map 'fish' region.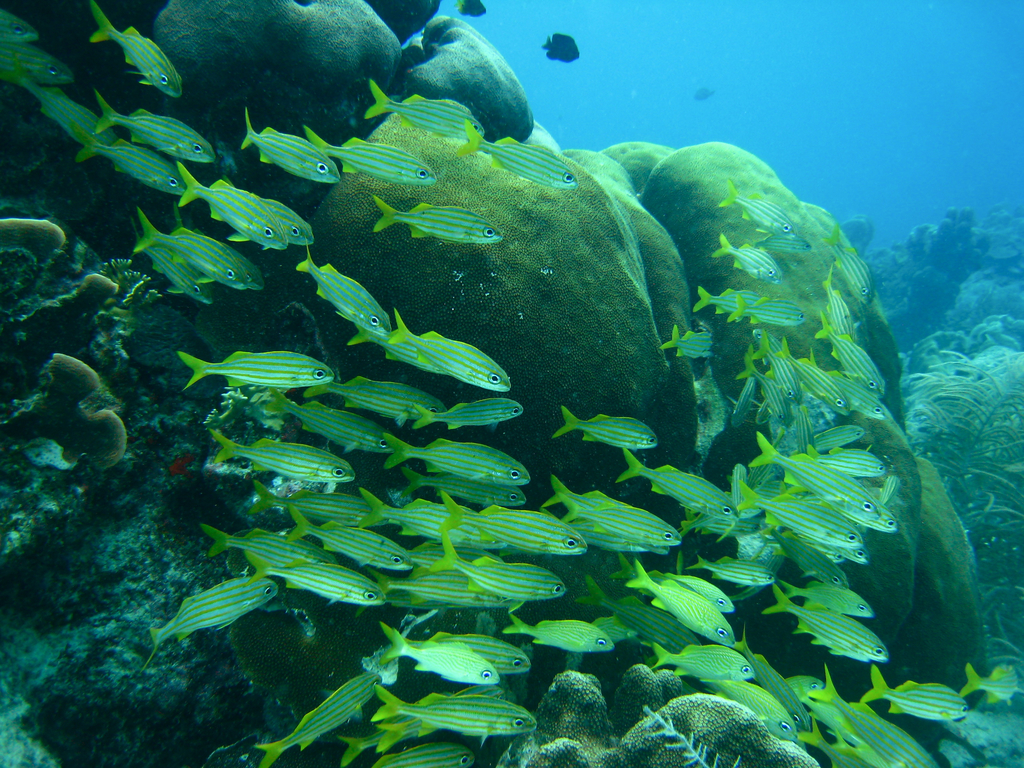
Mapped to select_region(0, 42, 71, 83).
